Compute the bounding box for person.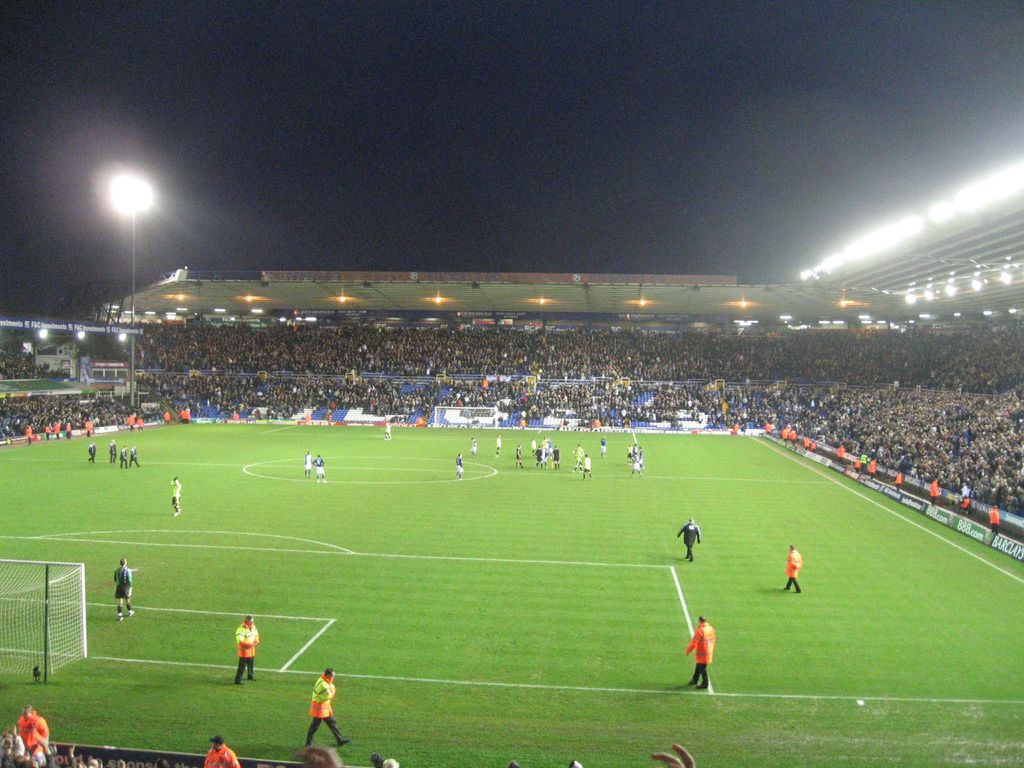
[685, 618, 716, 689].
